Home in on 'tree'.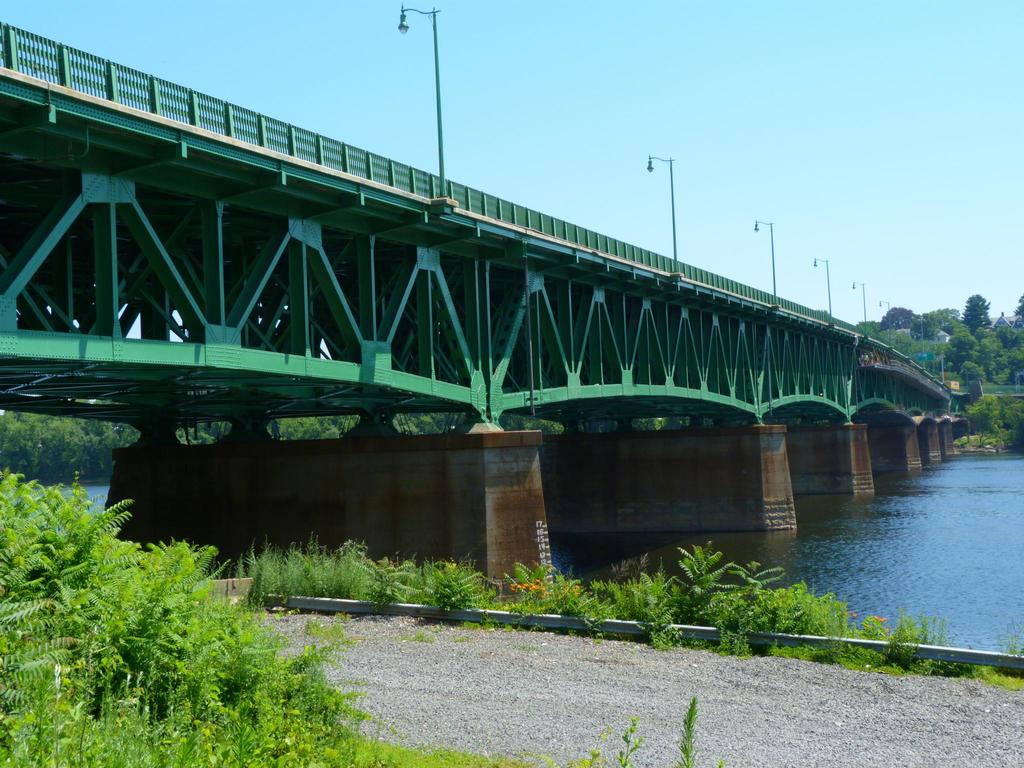
Homed in at (106,400,246,462).
